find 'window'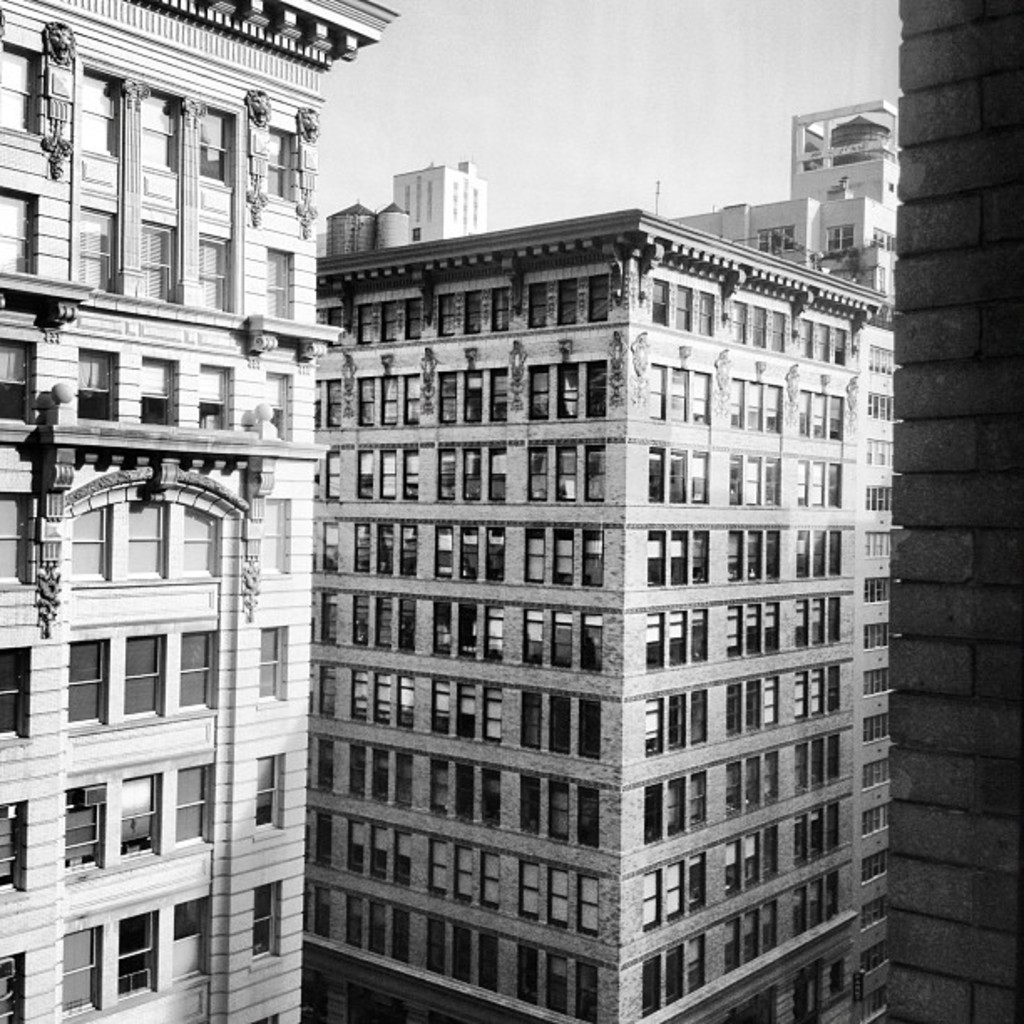
137 356 181 422
